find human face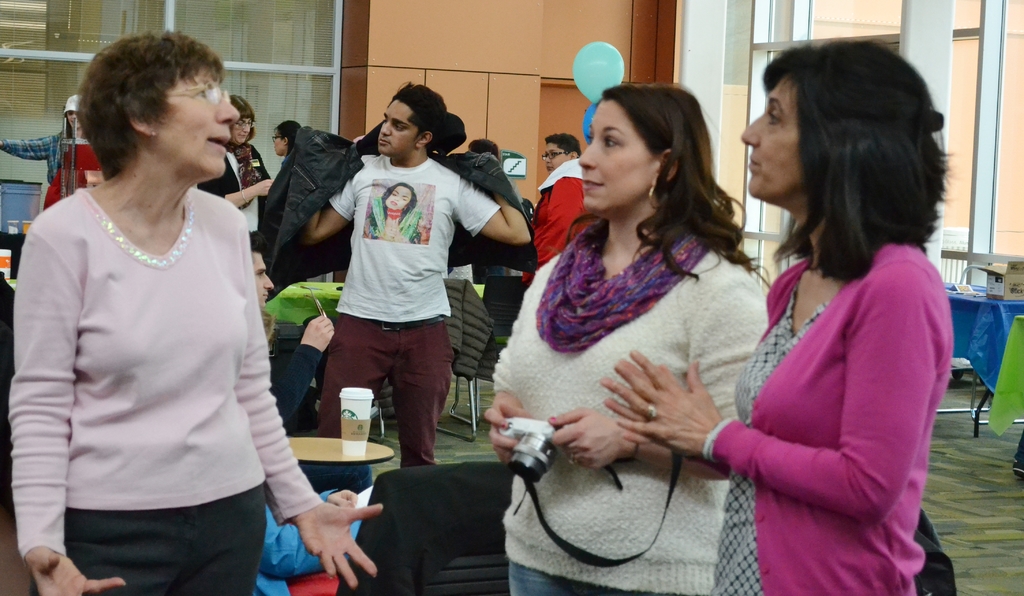
275 130 287 156
